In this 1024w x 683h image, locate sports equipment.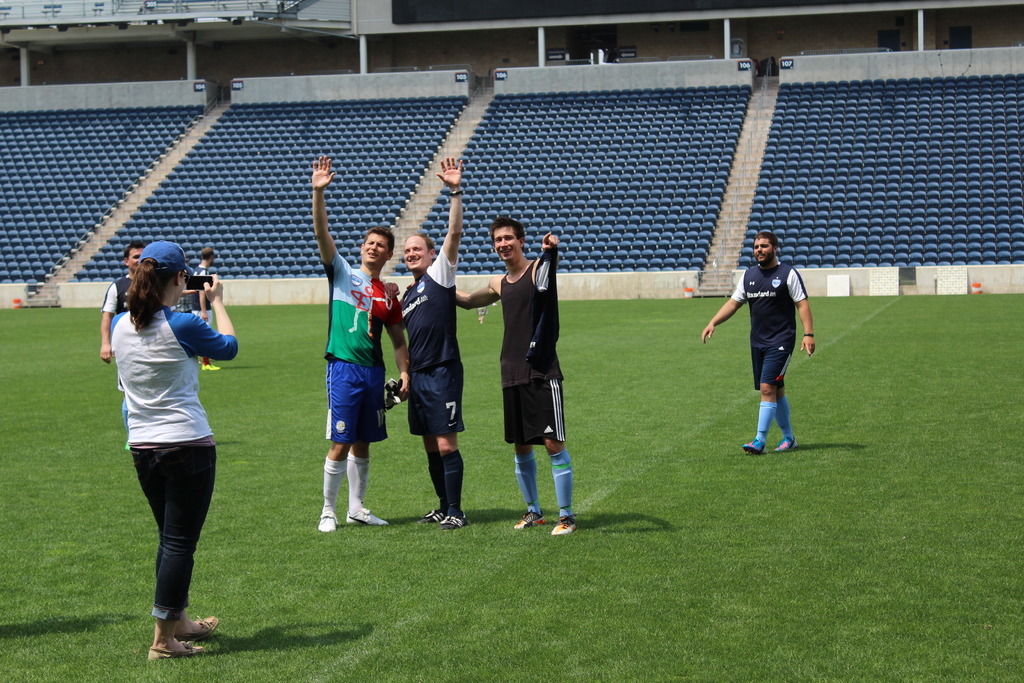
Bounding box: locate(315, 501, 337, 531).
